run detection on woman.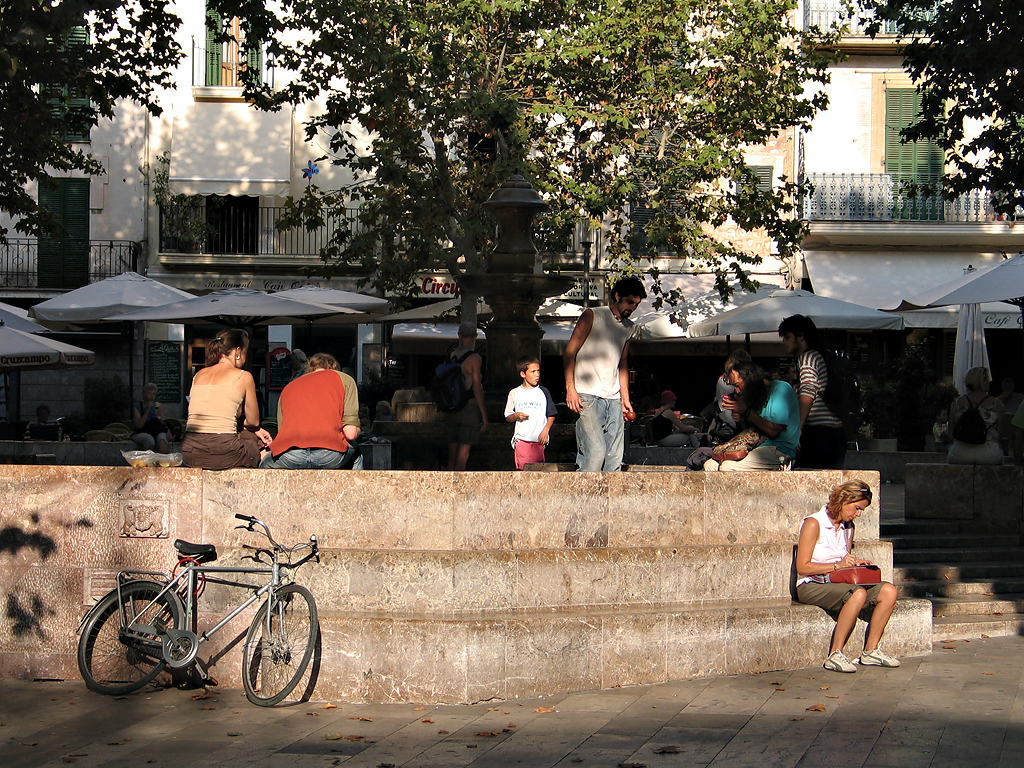
Result: Rect(445, 319, 487, 470).
